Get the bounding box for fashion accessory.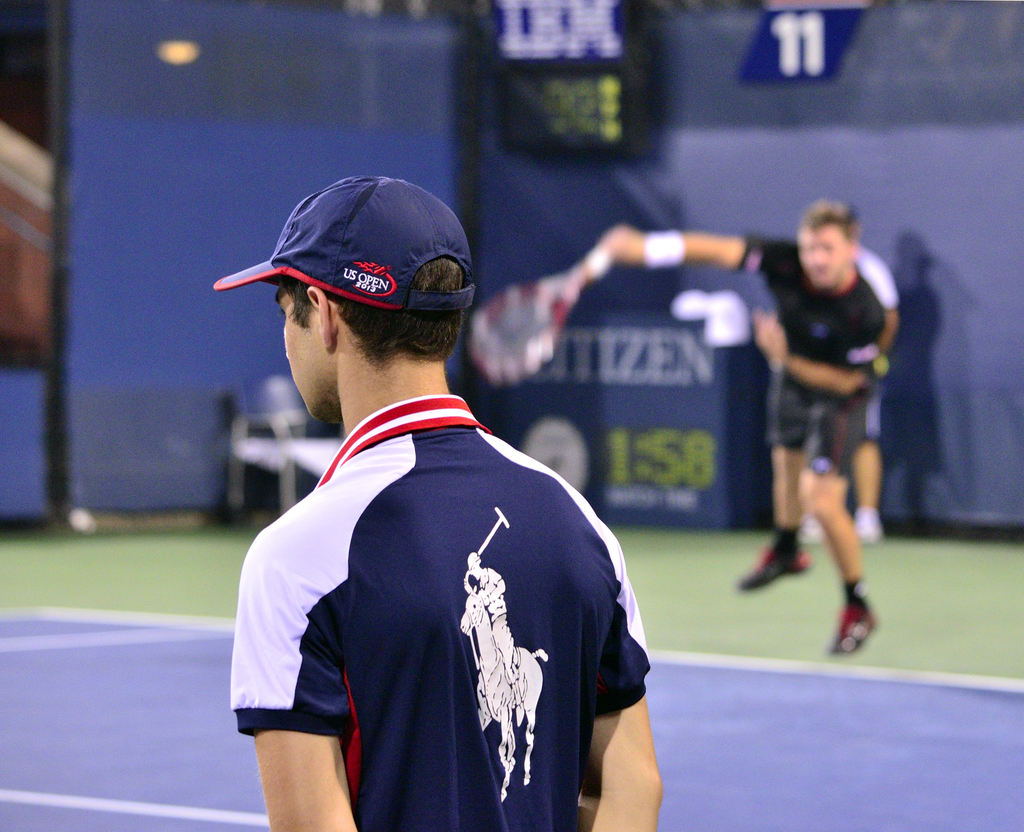
Rect(733, 542, 811, 596).
